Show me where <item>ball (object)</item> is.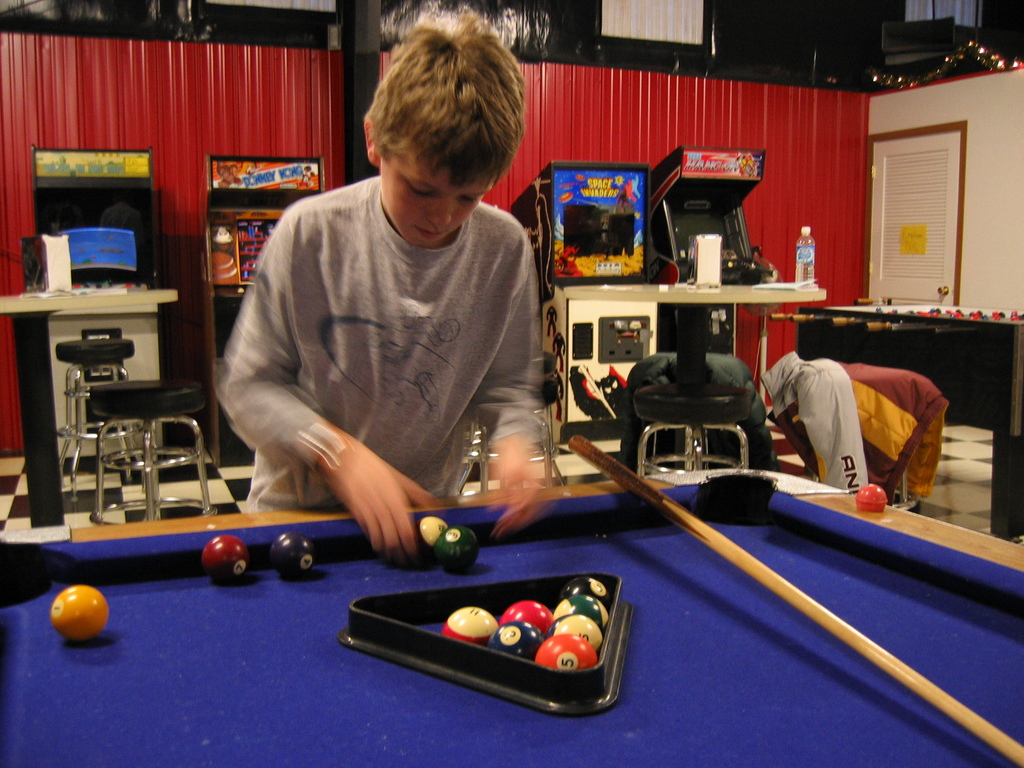
<item>ball (object)</item> is at pyautogui.locateOnScreen(548, 615, 603, 650).
